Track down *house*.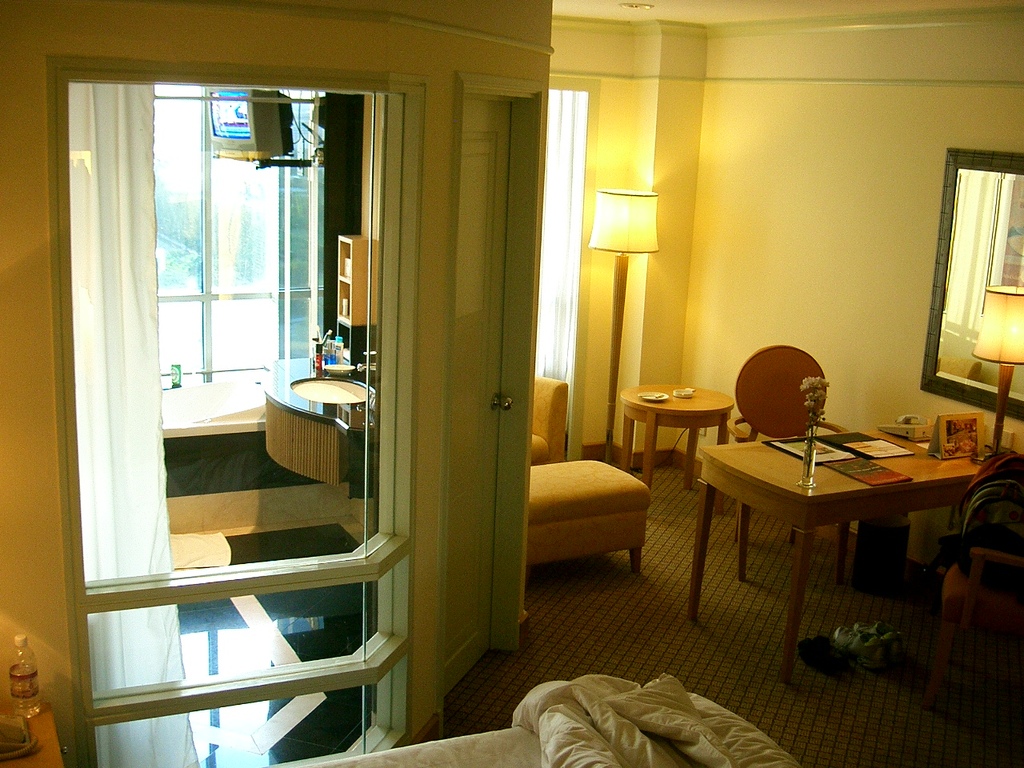
Tracked to (left=0, top=0, right=1023, bottom=767).
